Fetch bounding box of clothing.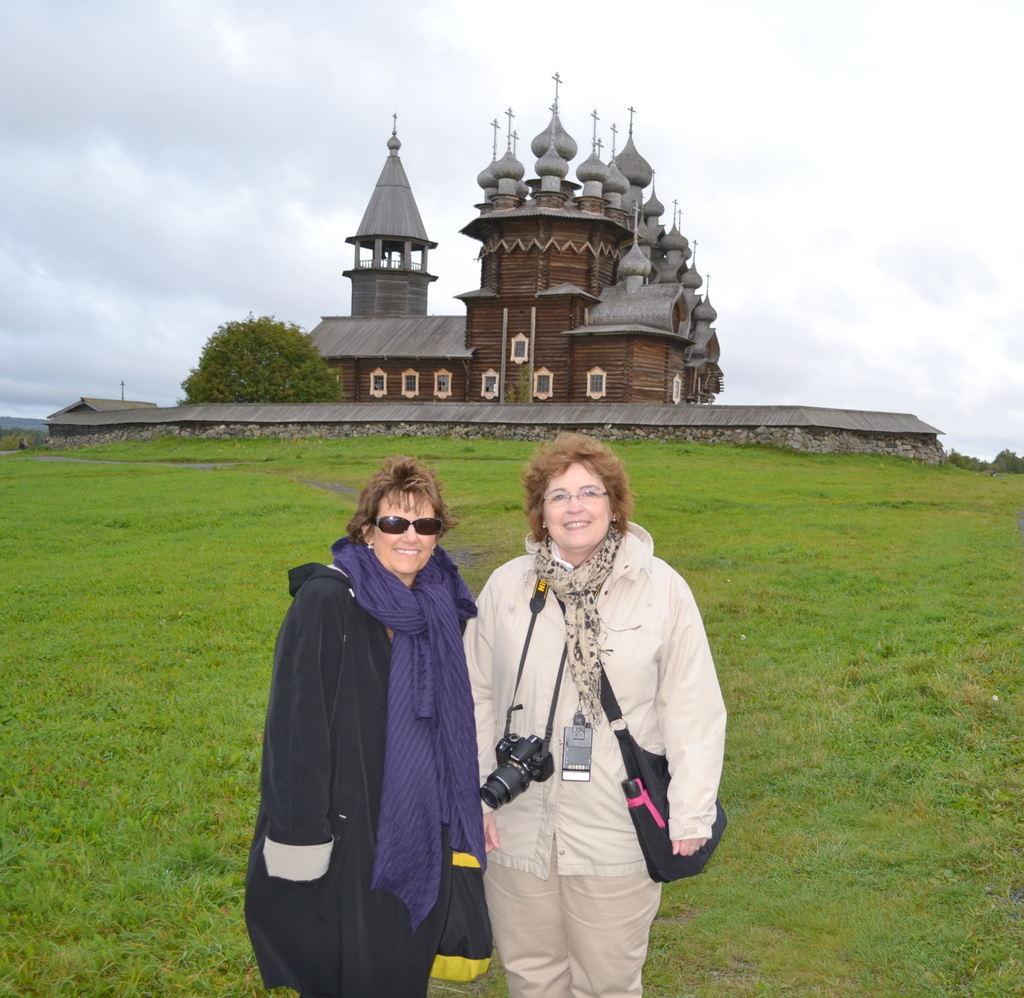
Bbox: {"left": 457, "top": 518, "right": 731, "bottom": 997}.
